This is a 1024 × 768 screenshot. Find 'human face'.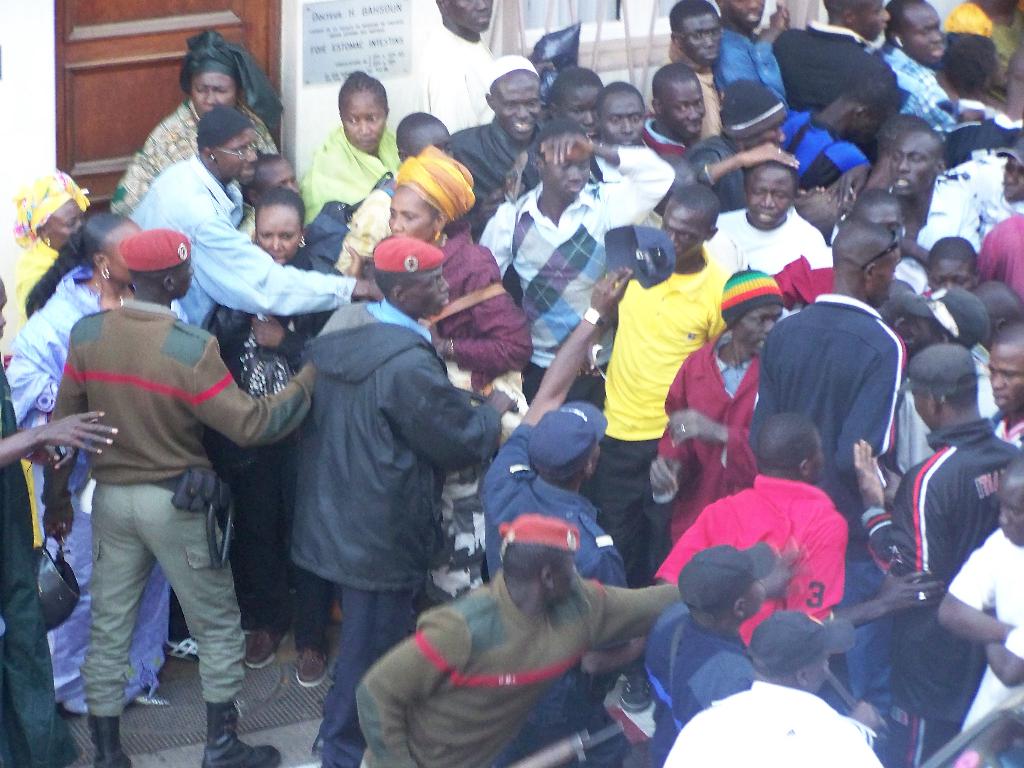
Bounding box: (746,168,788,224).
